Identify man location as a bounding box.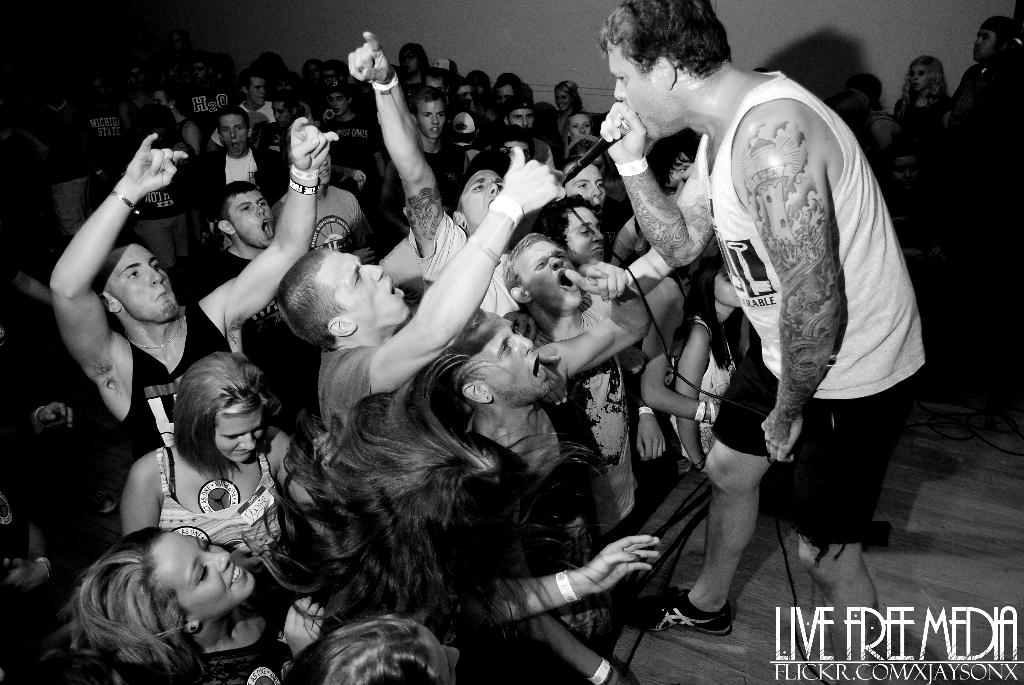
[x1=502, y1=224, x2=694, y2=533].
